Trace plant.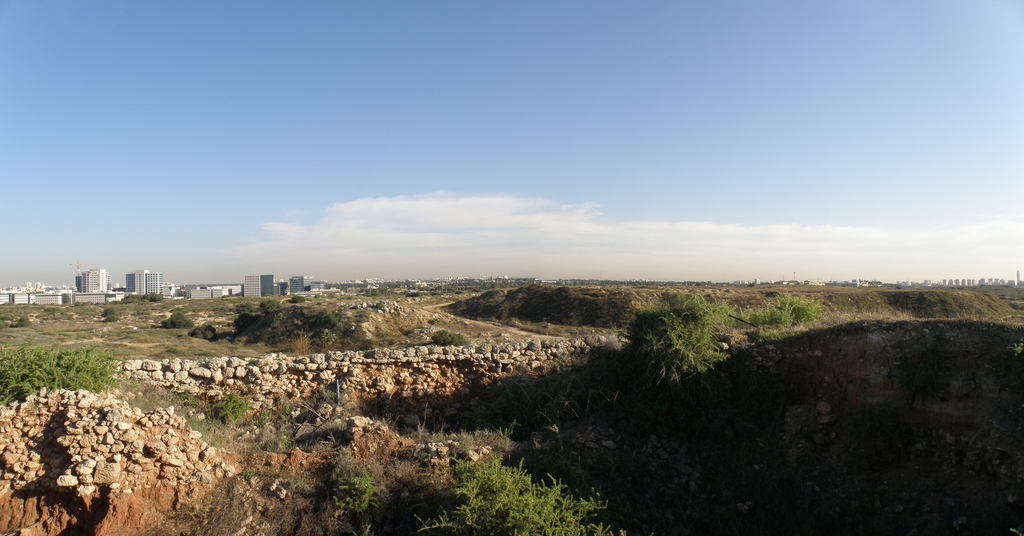
Traced to <region>1007, 335, 1022, 356</region>.
